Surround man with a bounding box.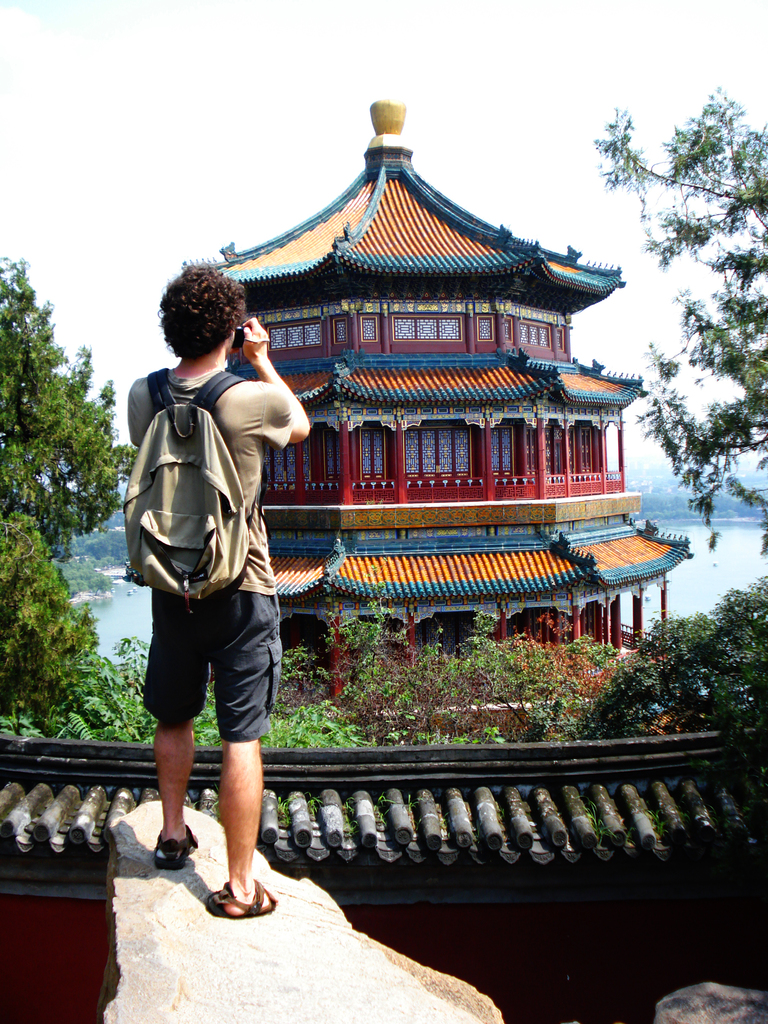
[131,256,314,916].
